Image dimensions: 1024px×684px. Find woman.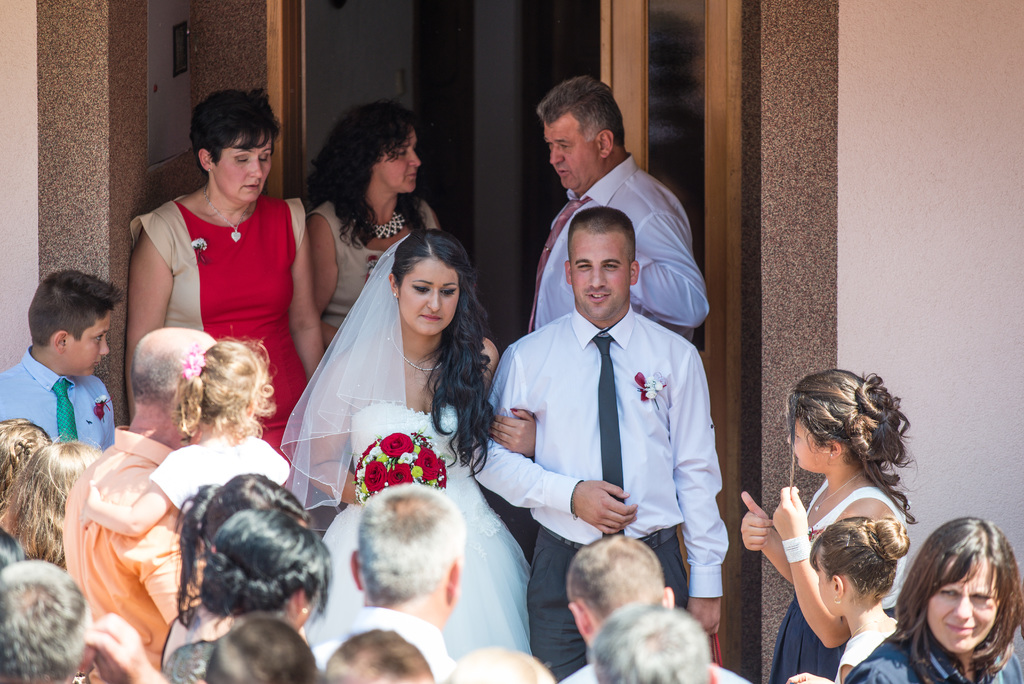
(left=0, top=441, right=102, bottom=566).
